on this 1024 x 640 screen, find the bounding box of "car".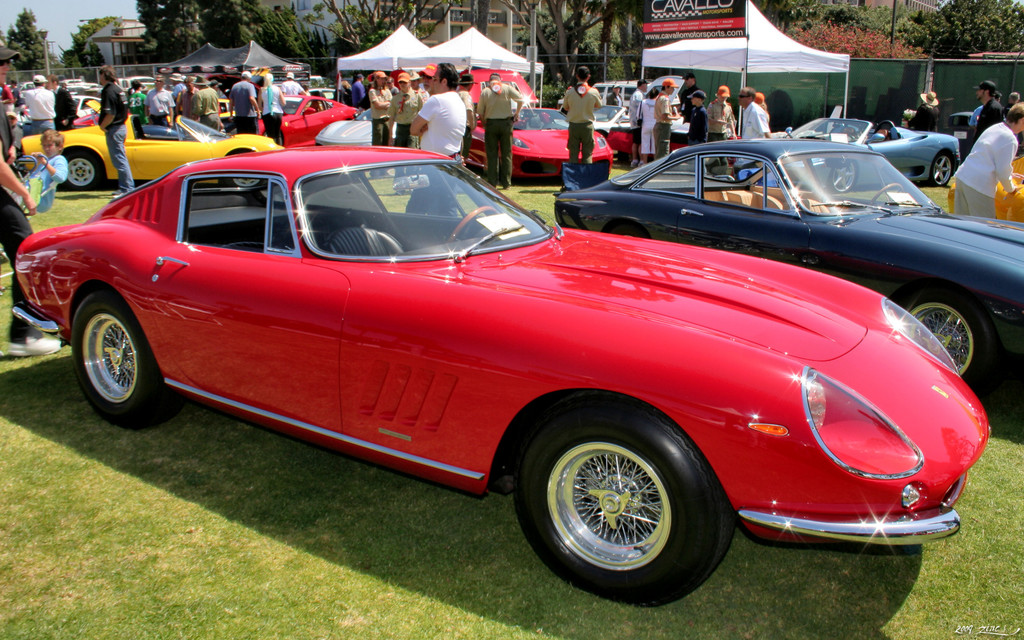
Bounding box: l=227, t=96, r=359, b=155.
